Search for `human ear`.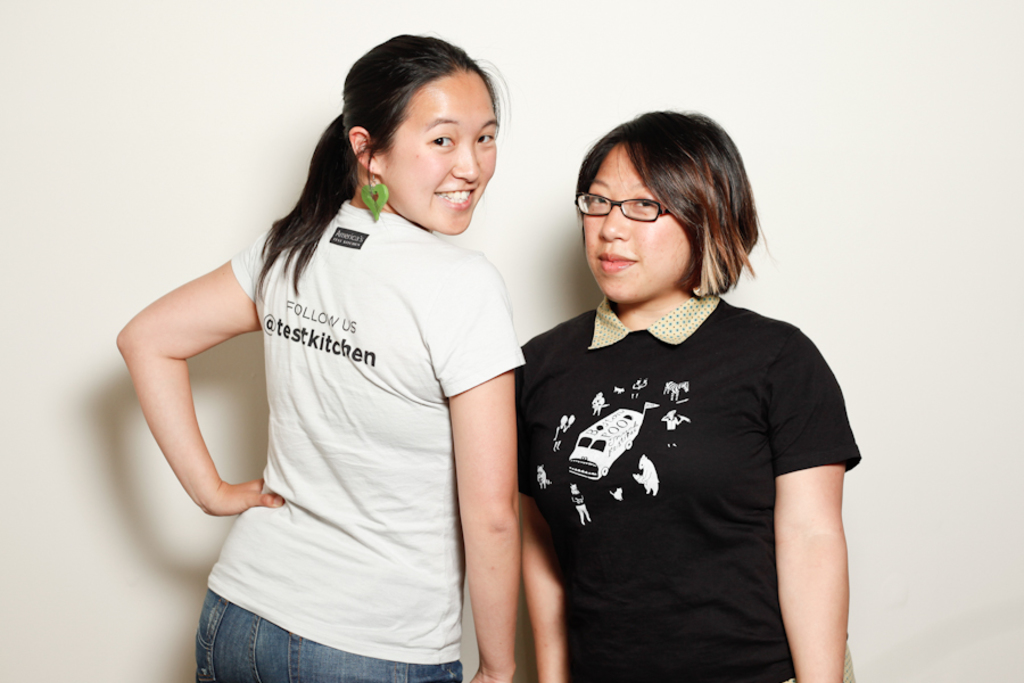
Found at [x1=348, y1=127, x2=378, y2=172].
